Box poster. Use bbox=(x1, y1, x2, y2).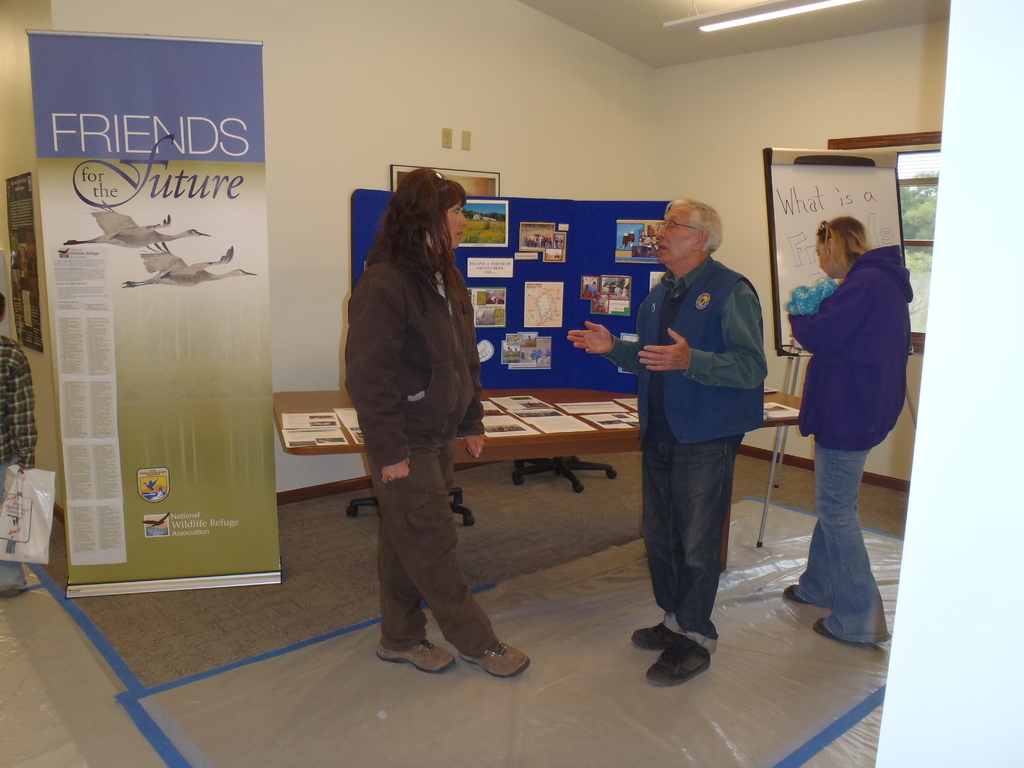
bbox=(604, 274, 628, 316).
